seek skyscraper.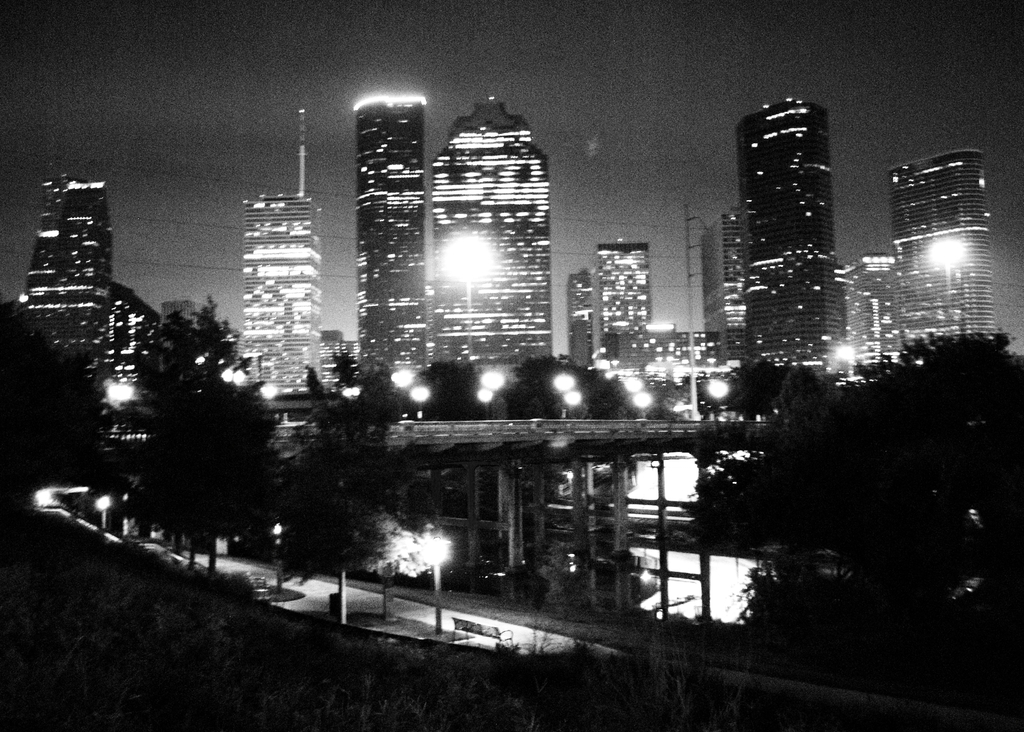
bbox=[242, 195, 319, 393].
